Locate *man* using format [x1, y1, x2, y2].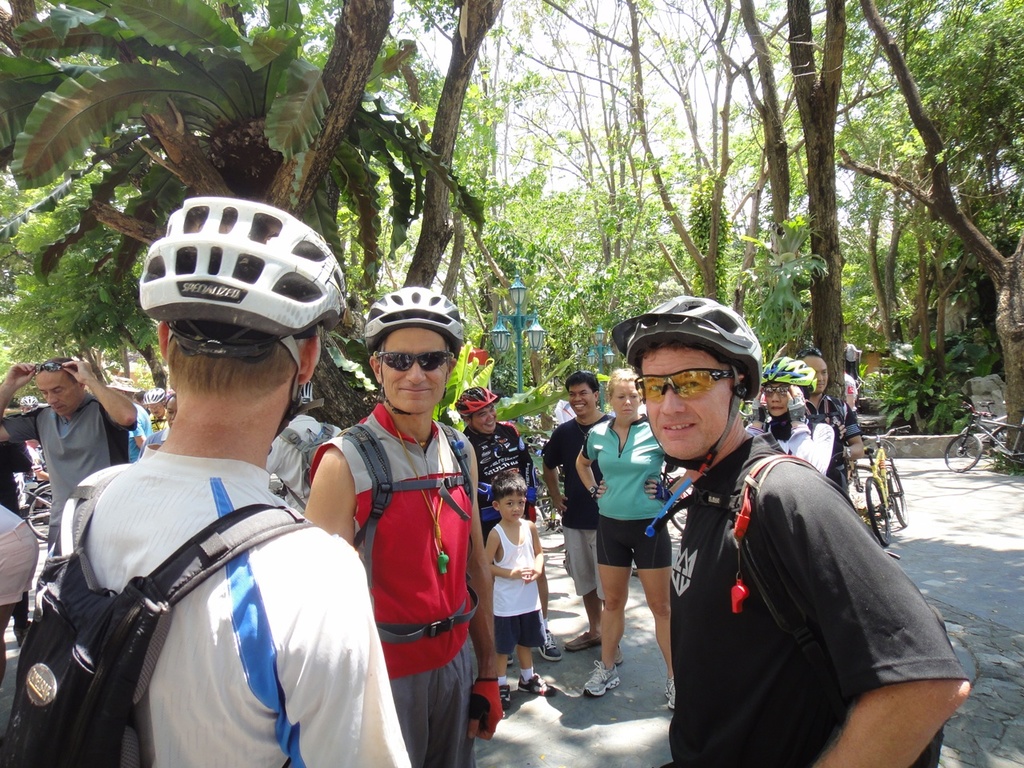
[795, 349, 863, 501].
